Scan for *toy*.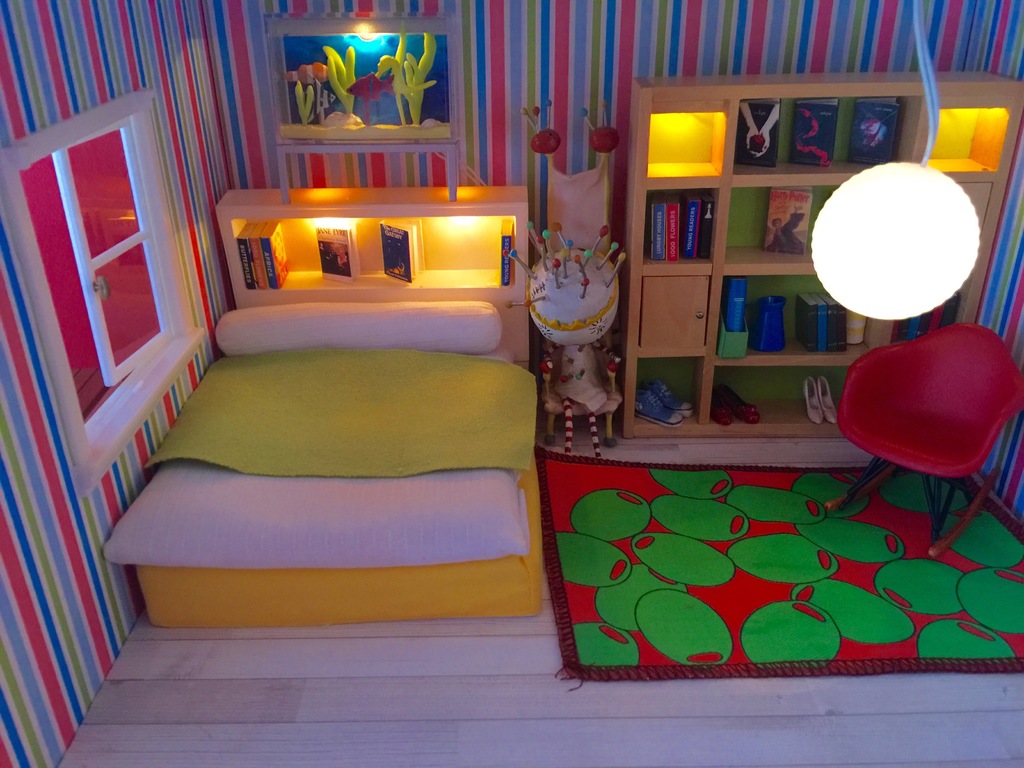
Scan result: 82/183/537/623.
